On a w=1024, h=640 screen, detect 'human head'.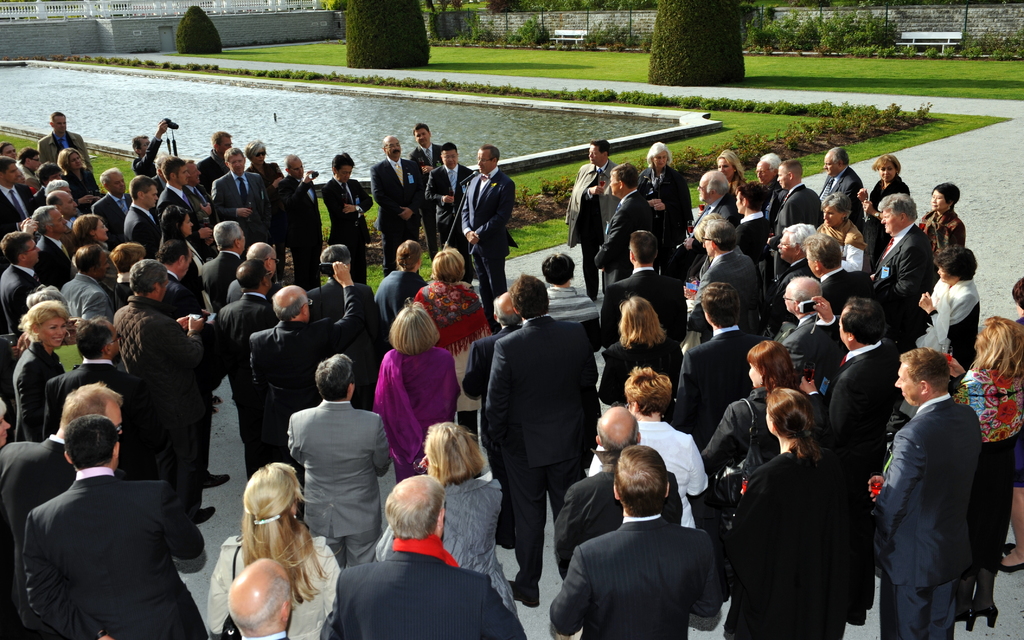
pyautogui.locateOnScreen(214, 222, 244, 251).
